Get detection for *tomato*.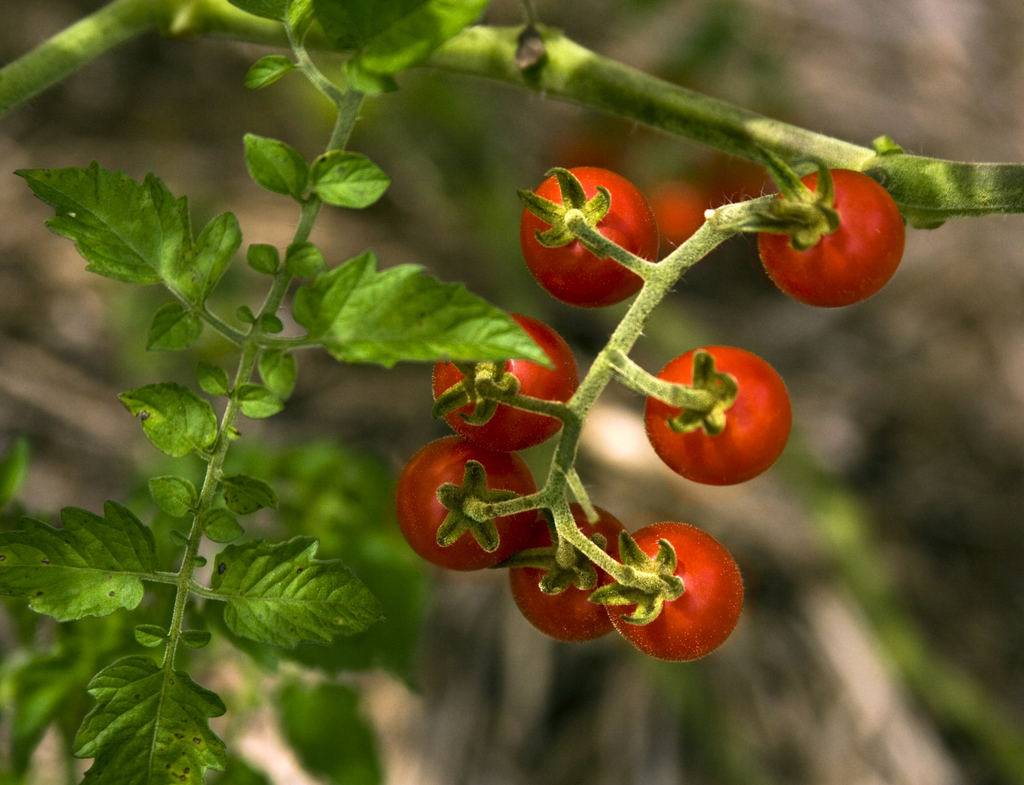
Detection: locate(514, 168, 657, 309).
